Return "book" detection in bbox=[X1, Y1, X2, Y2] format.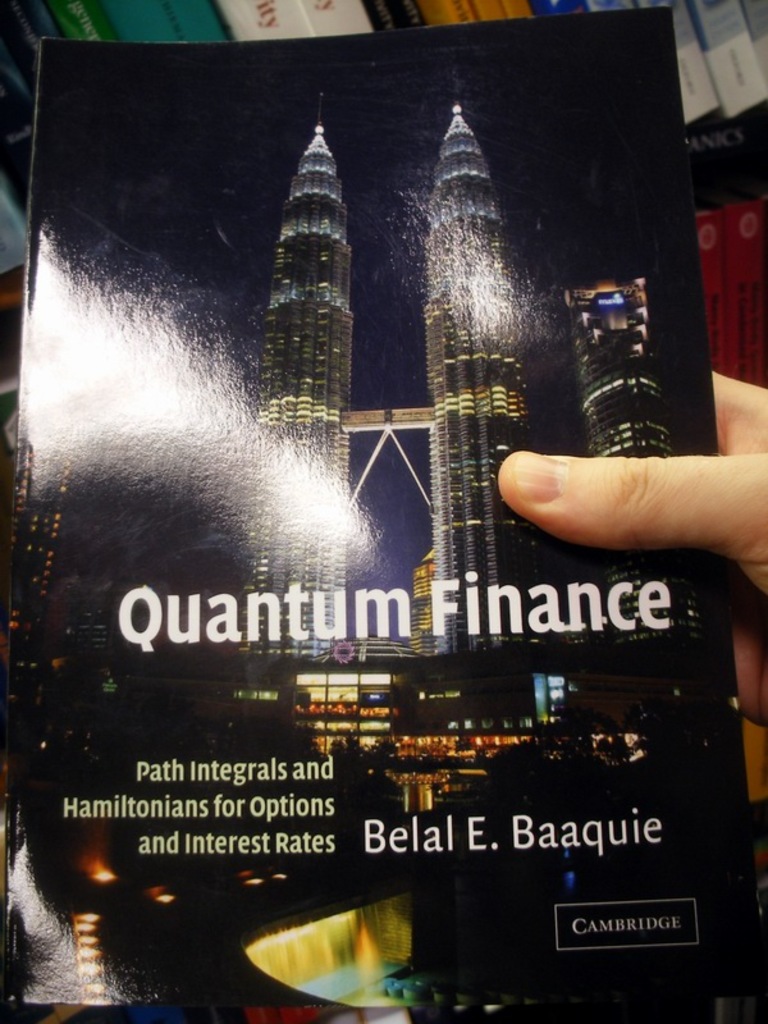
bbox=[4, 1, 737, 986].
